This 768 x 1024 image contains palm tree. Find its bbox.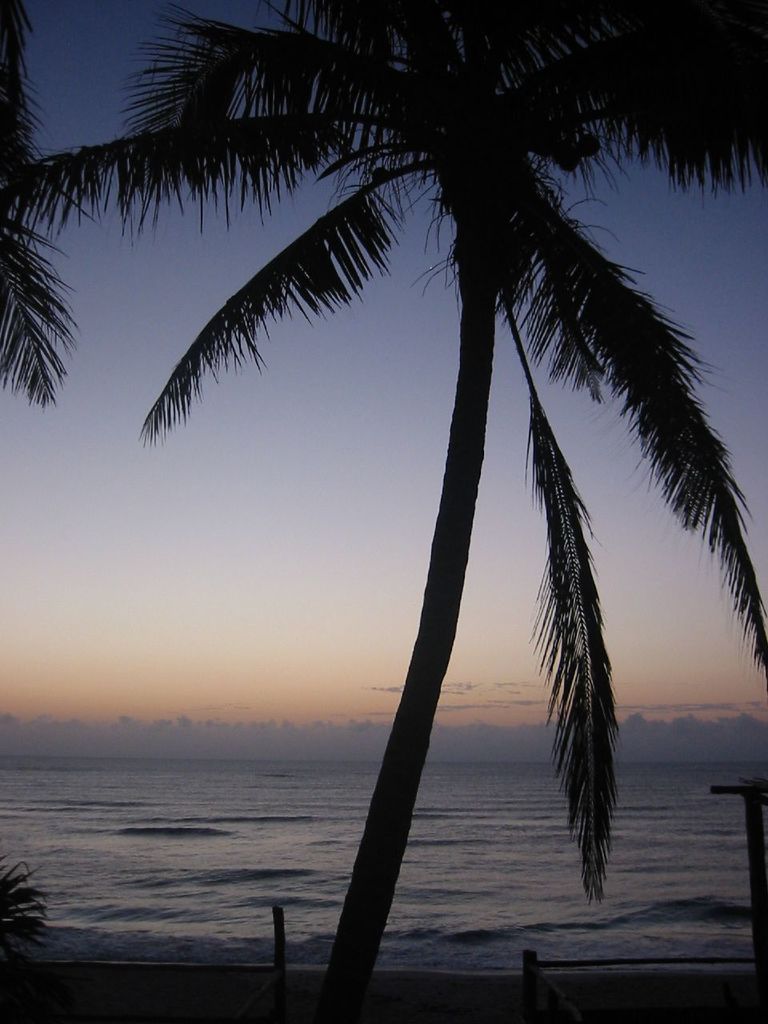
(38,0,767,1014).
